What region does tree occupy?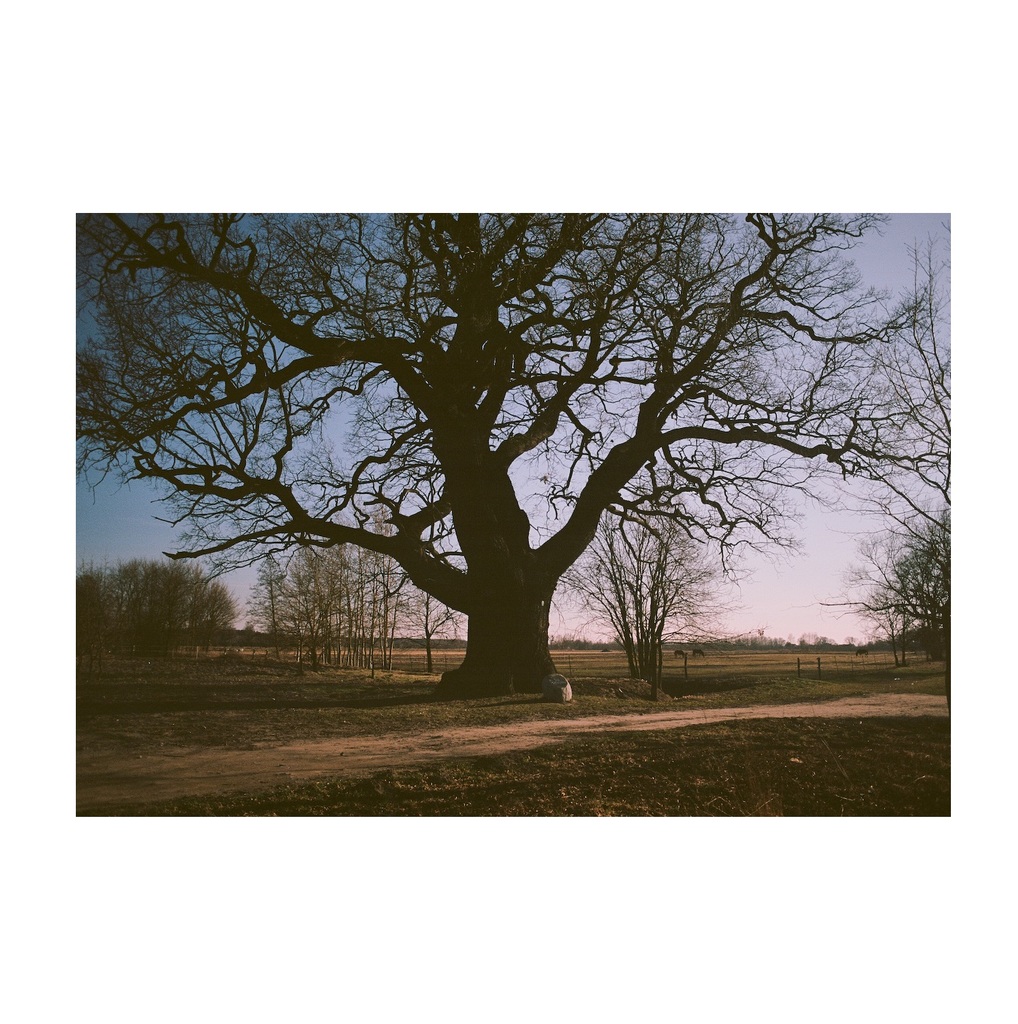
pyautogui.locateOnScreen(556, 481, 733, 687).
